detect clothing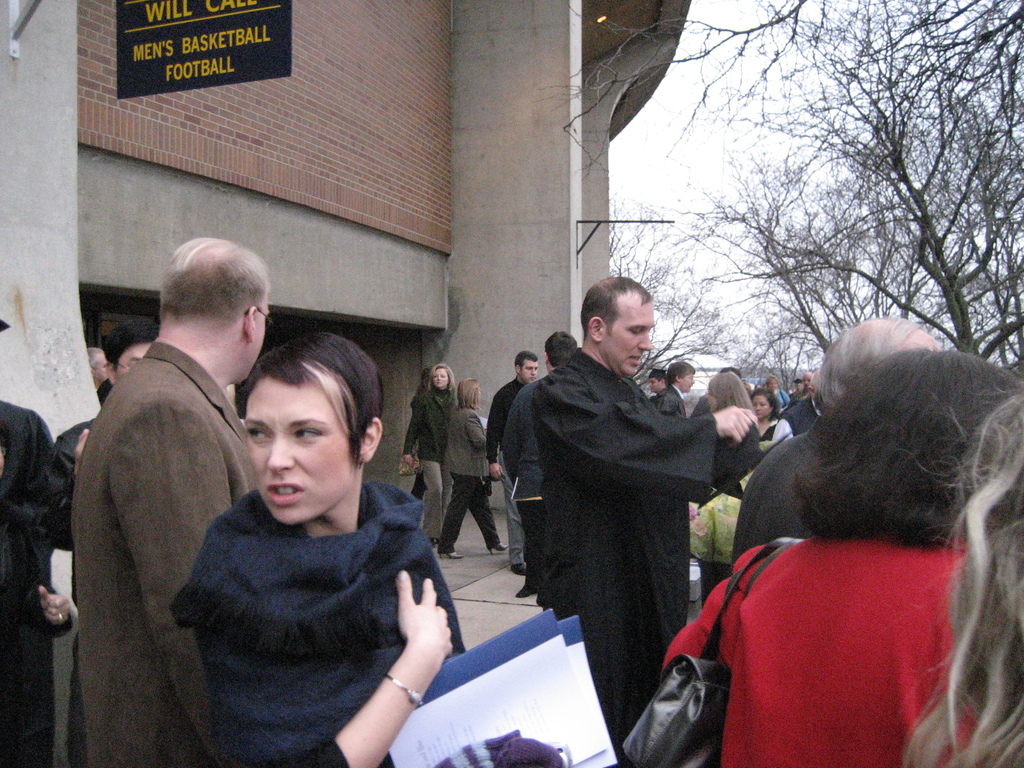
select_region(0, 404, 62, 767)
